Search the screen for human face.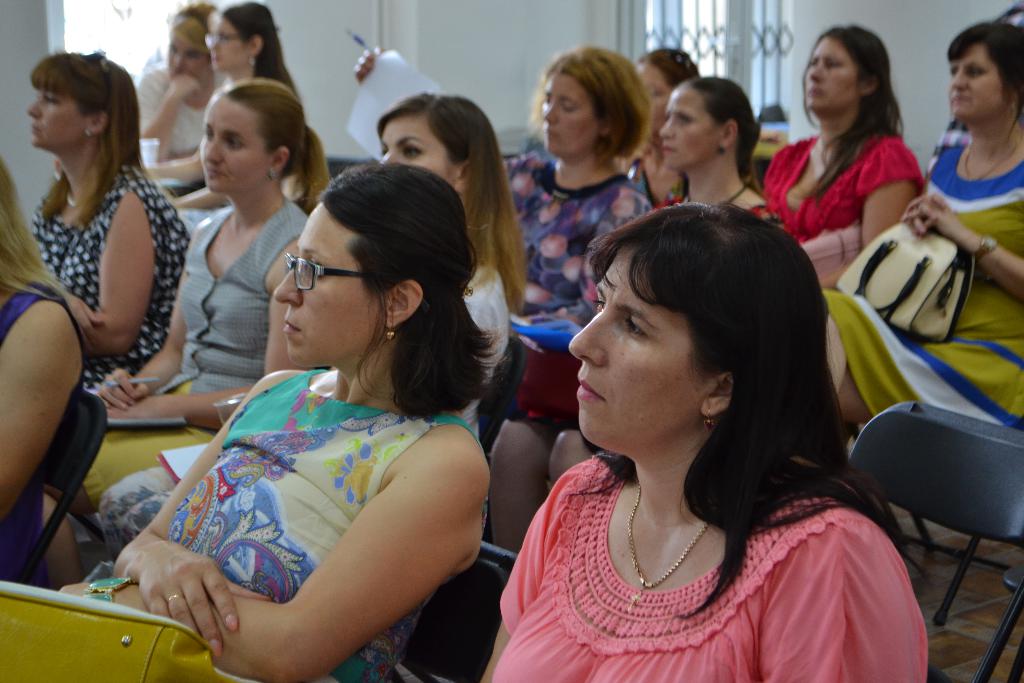
Found at rect(656, 83, 719, 169).
